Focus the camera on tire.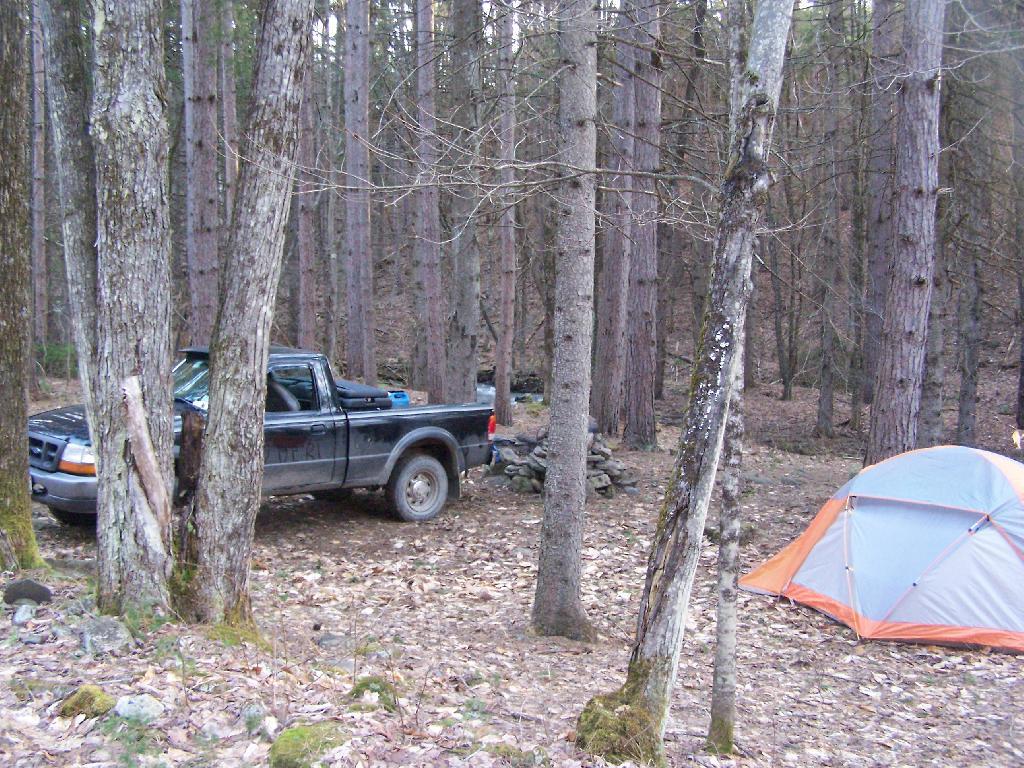
Focus region: region(315, 489, 354, 500).
